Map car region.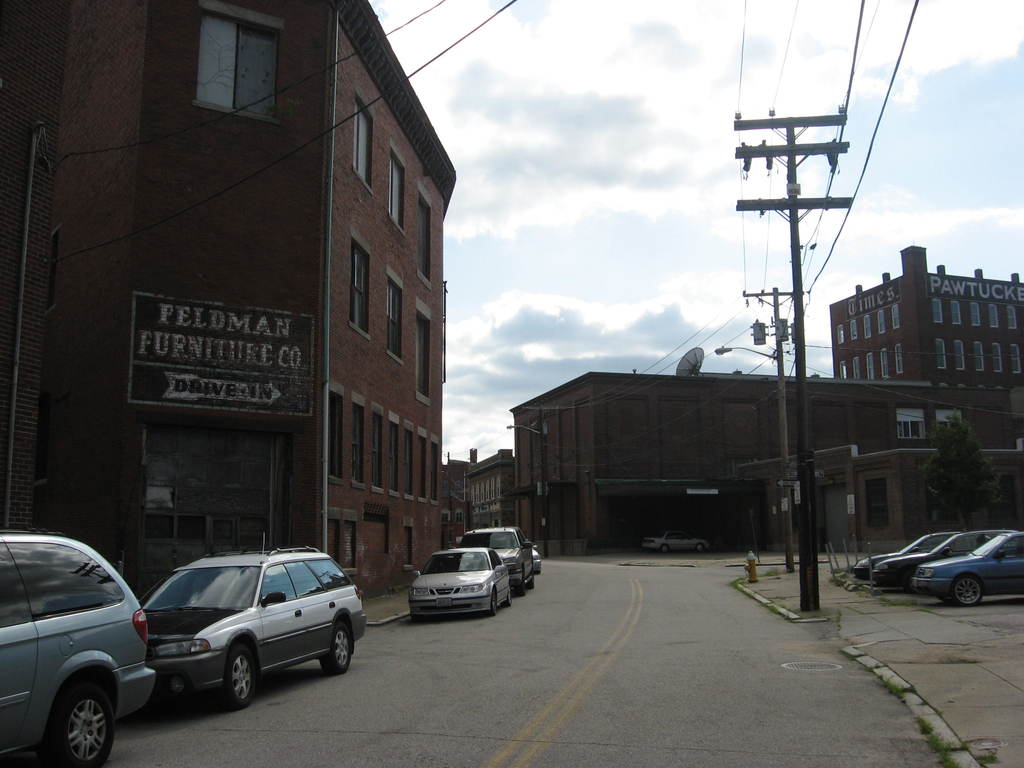
Mapped to region(844, 528, 953, 580).
